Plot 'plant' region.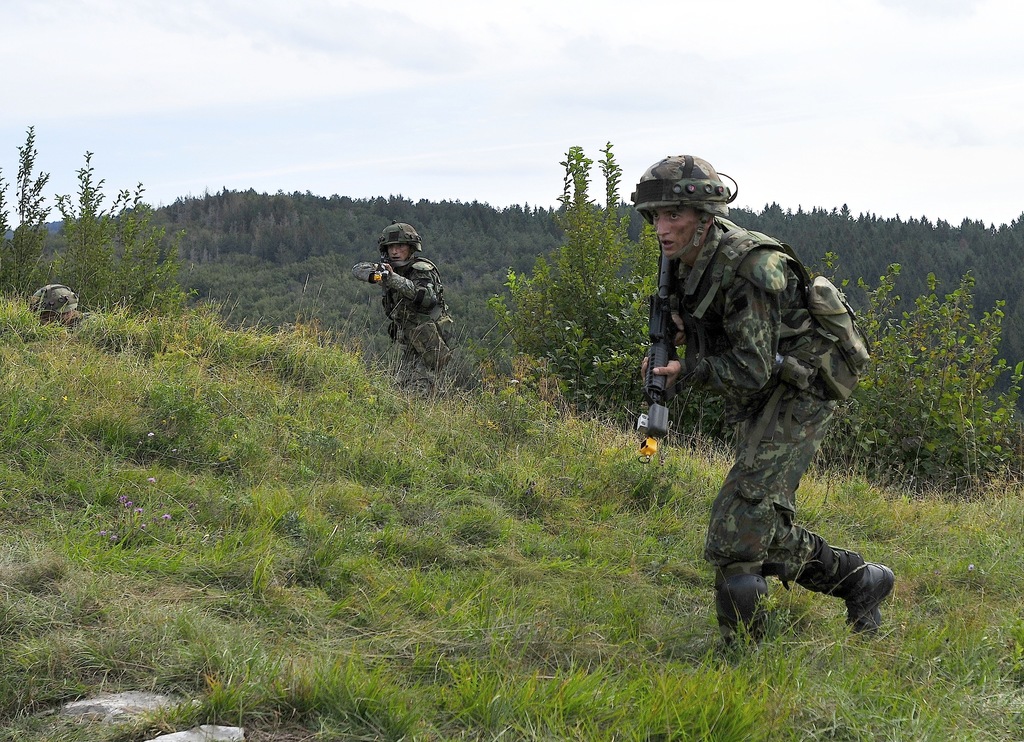
Plotted at Rect(0, 120, 48, 291).
